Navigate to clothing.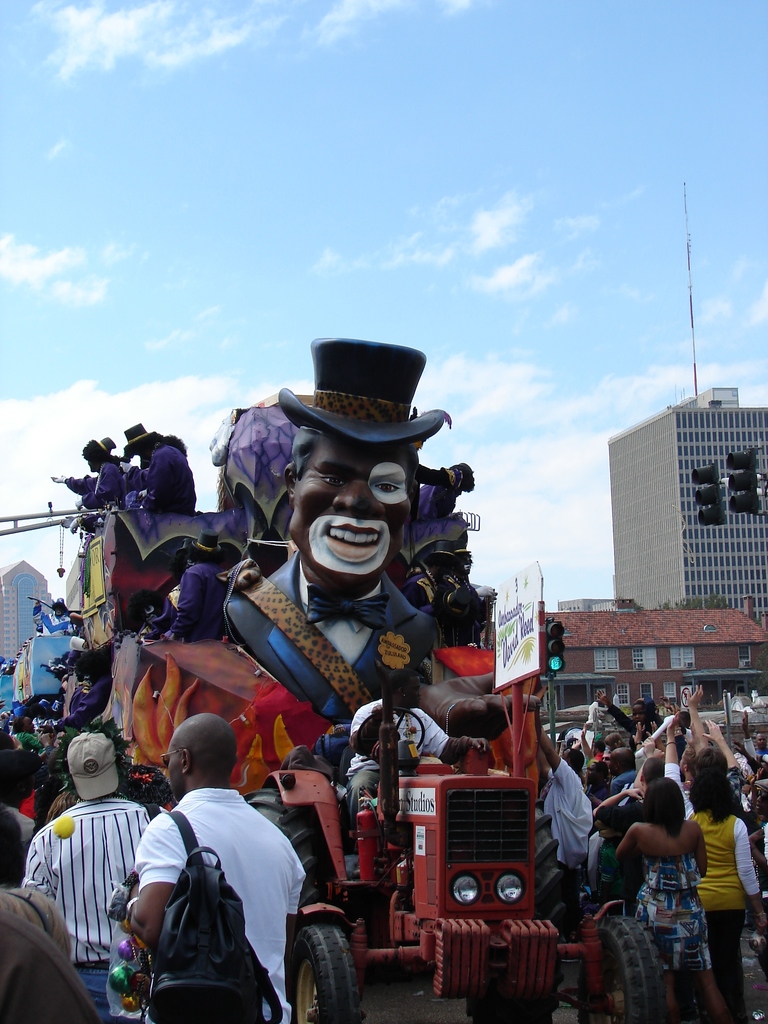
Navigation target: left=163, top=557, right=232, bottom=636.
